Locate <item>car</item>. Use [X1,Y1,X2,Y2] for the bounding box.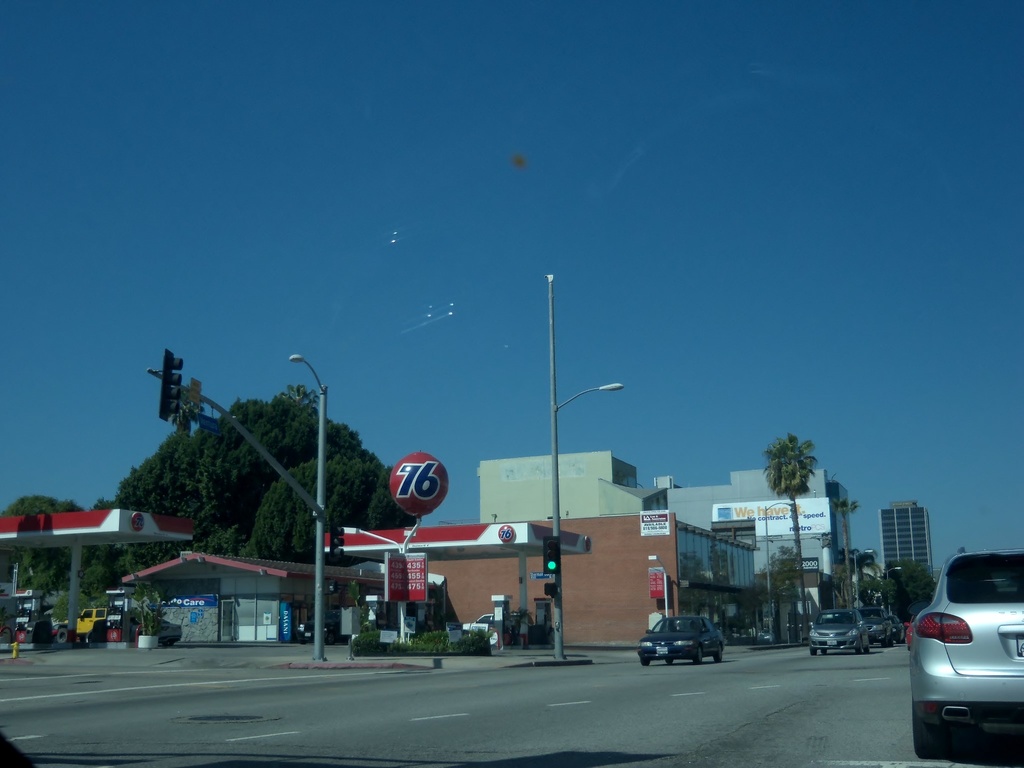
[804,602,868,659].
